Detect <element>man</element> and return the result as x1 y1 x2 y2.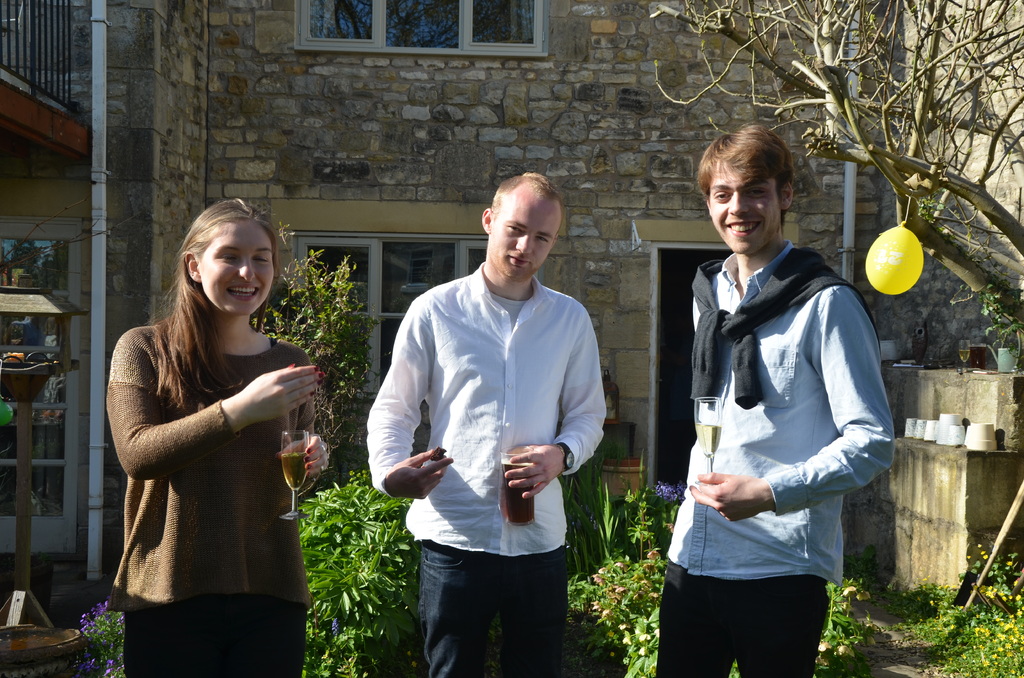
370 154 613 668.
